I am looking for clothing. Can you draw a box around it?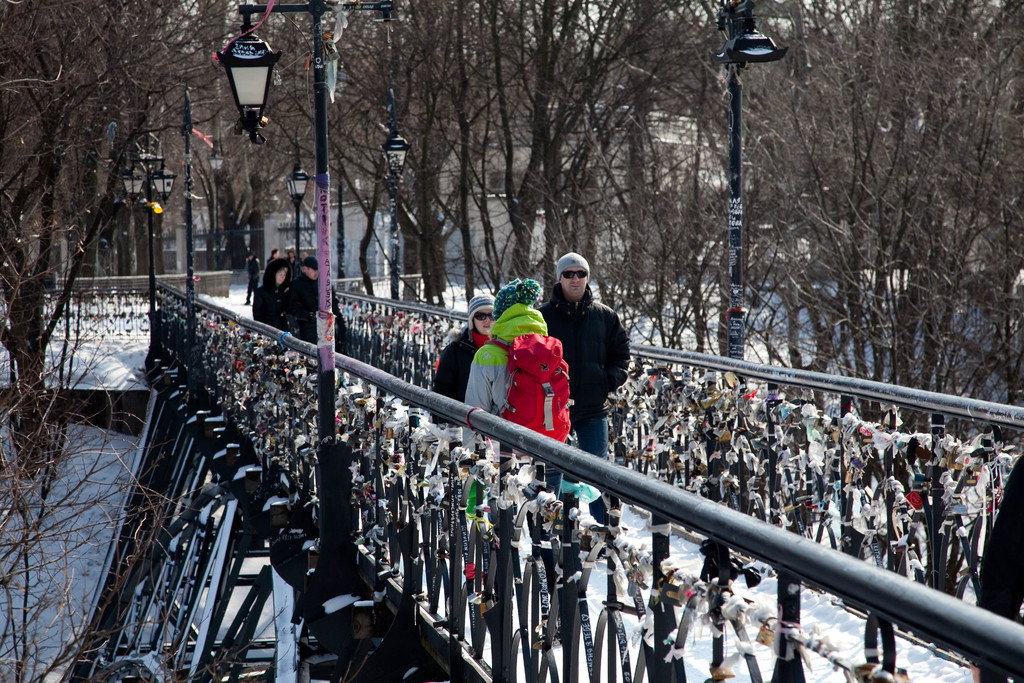
Sure, the bounding box is [left=465, top=311, right=552, bottom=515].
